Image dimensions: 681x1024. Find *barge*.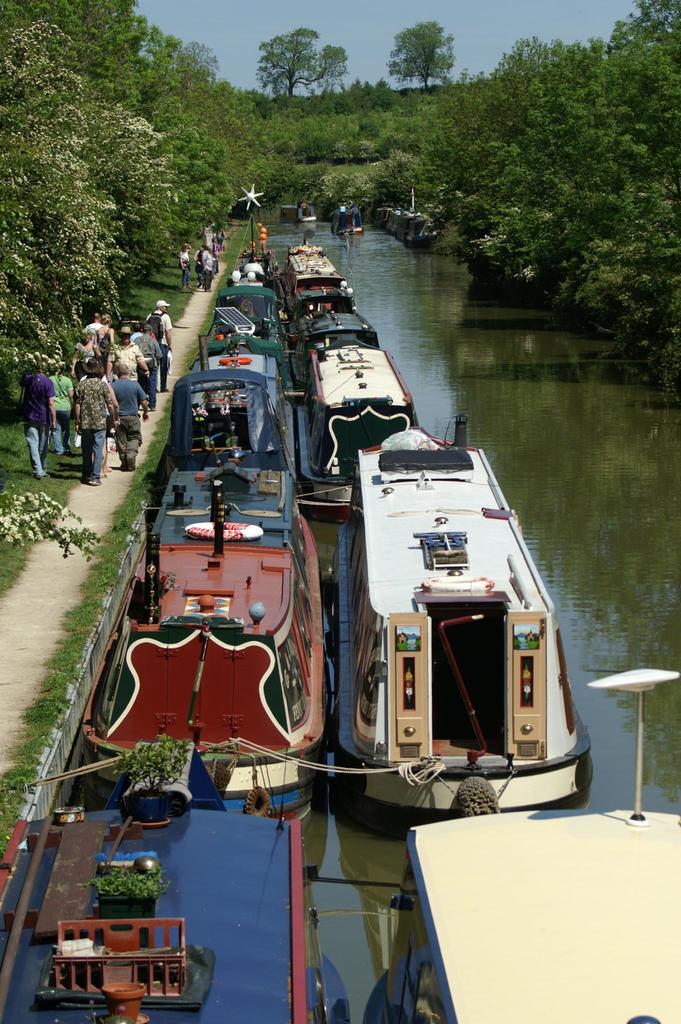
{"x1": 376, "y1": 208, "x2": 412, "y2": 236}.
